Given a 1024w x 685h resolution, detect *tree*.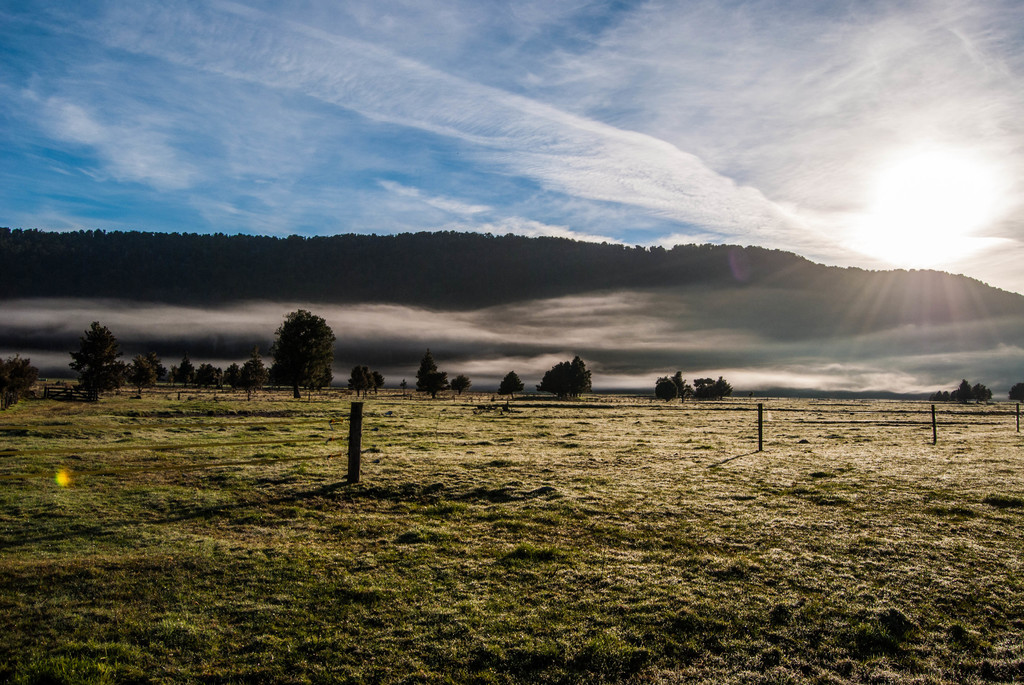
select_region(653, 373, 694, 398).
